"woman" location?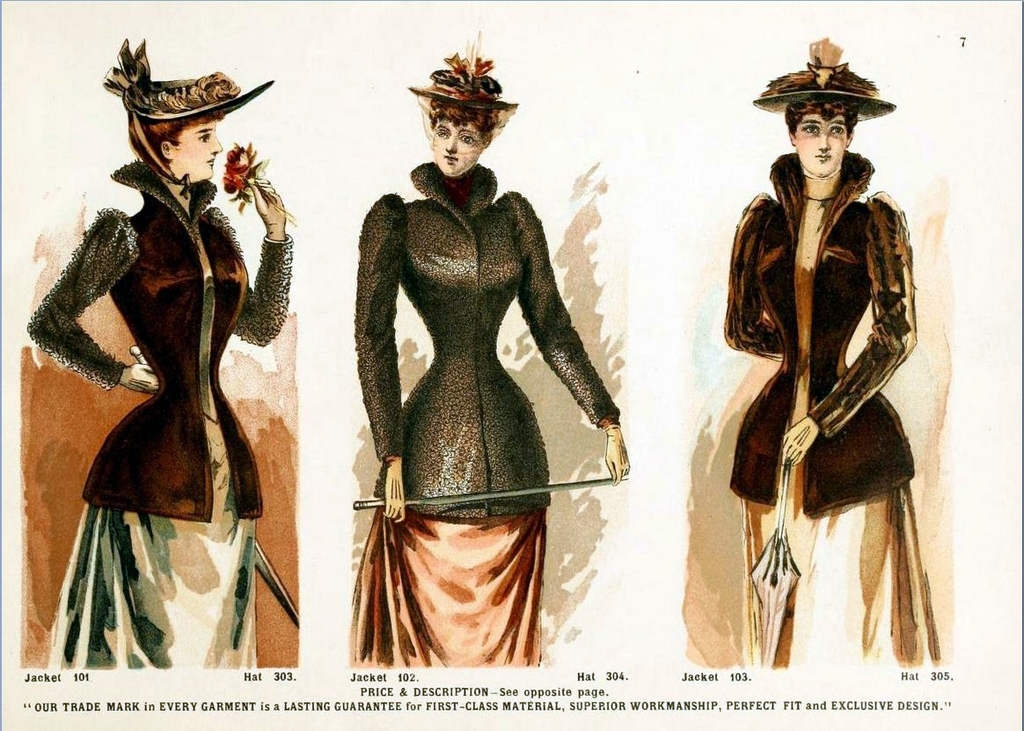
<region>26, 37, 294, 669</region>
